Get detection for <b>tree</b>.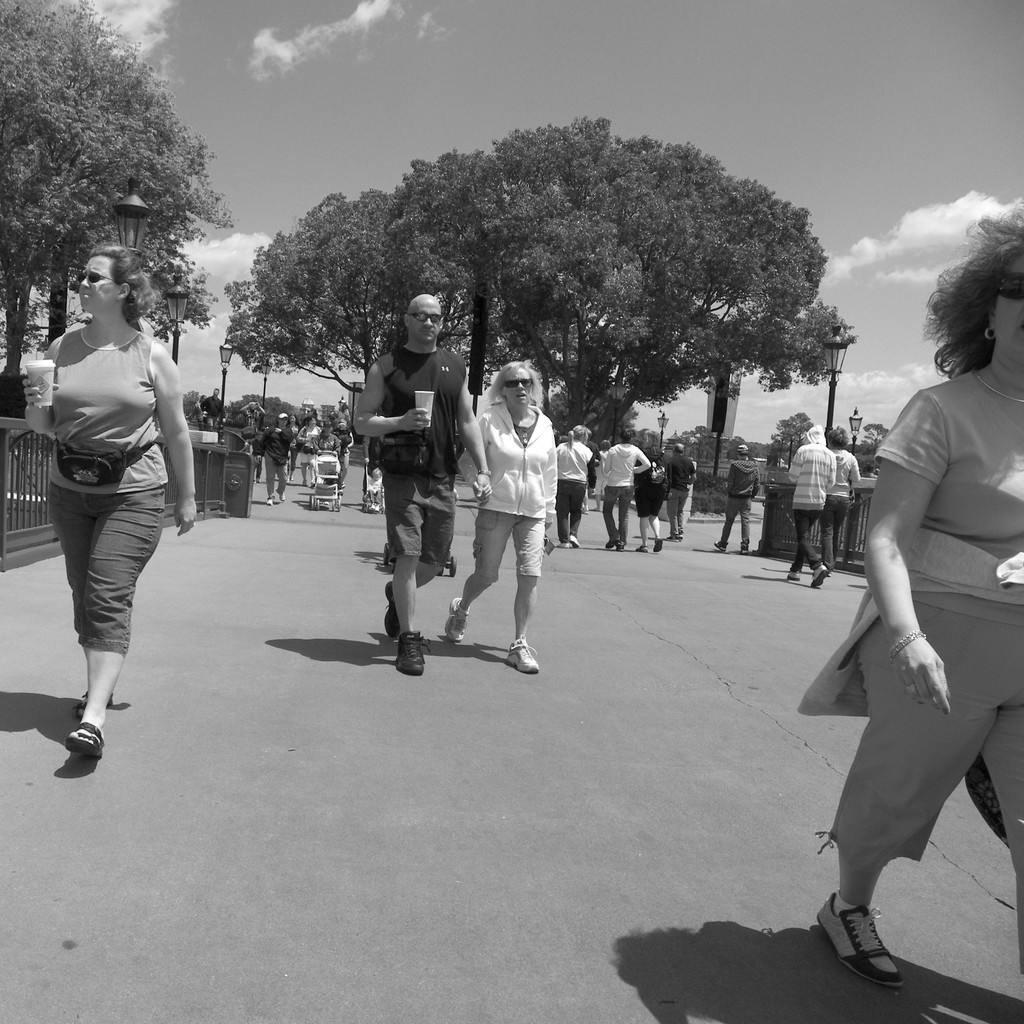
Detection: bbox(46, 22, 235, 341).
